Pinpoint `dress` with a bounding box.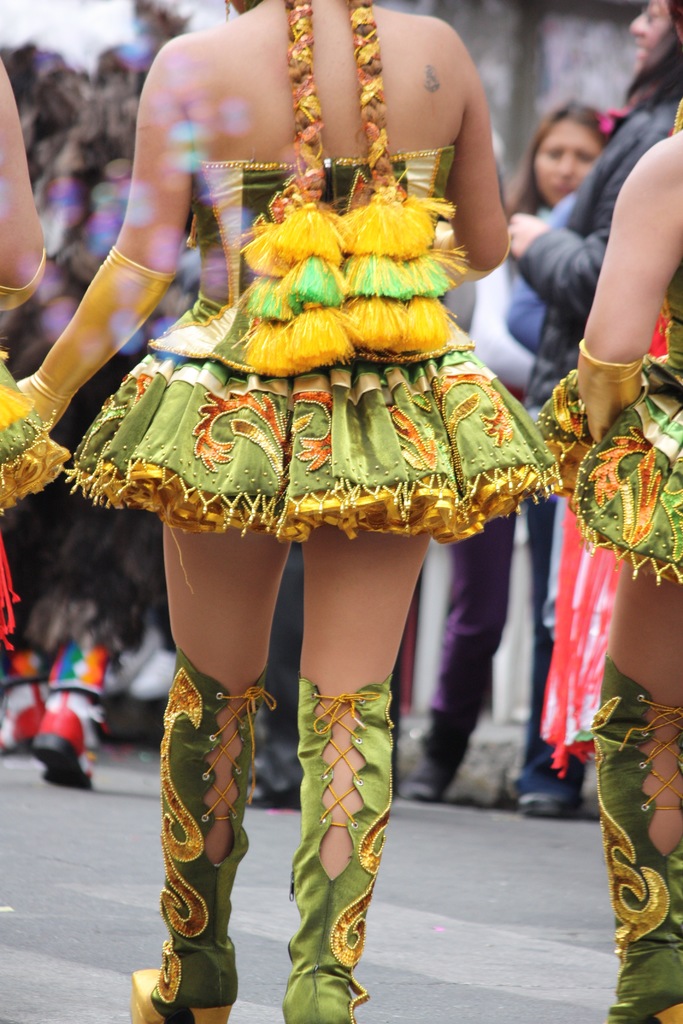
box(573, 280, 682, 581).
